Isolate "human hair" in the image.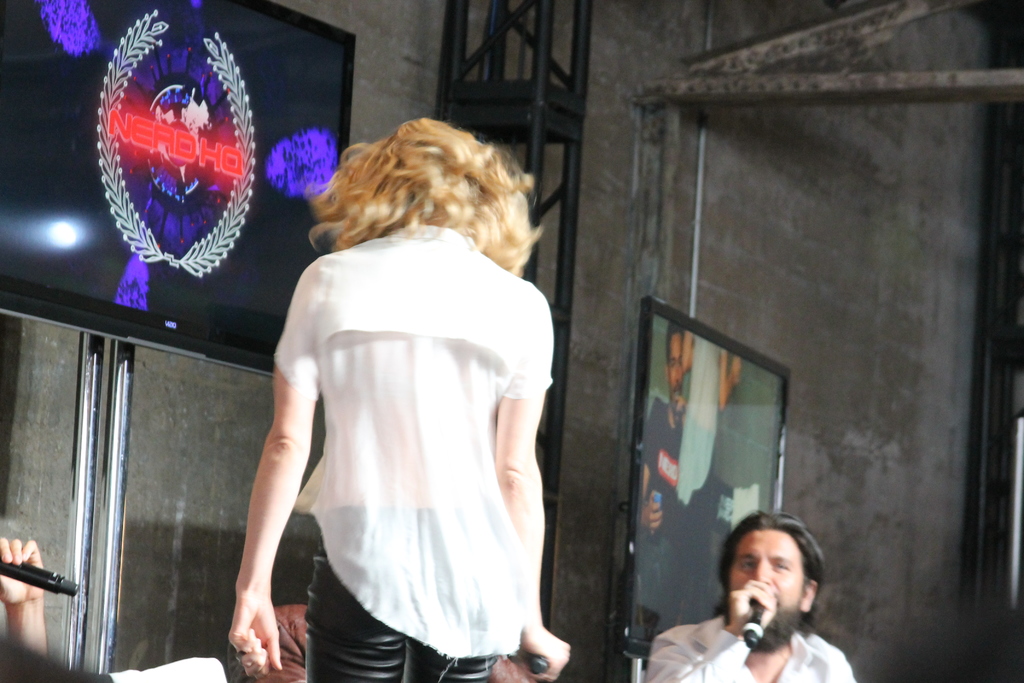
Isolated region: 710/509/825/635.
